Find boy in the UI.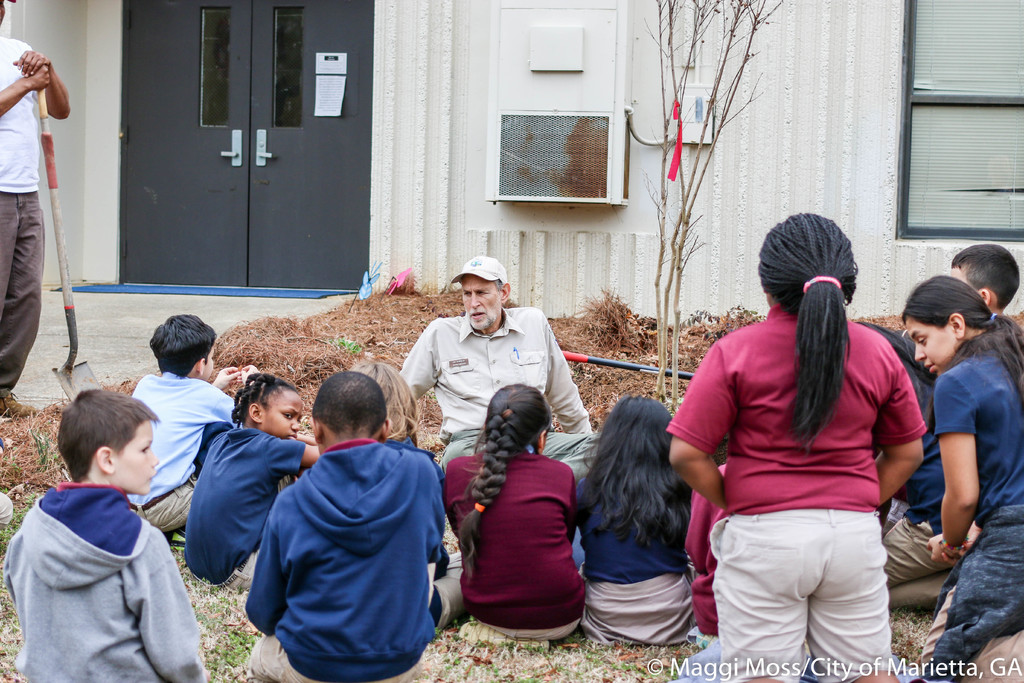
UI element at 4, 365, 209, 671.
